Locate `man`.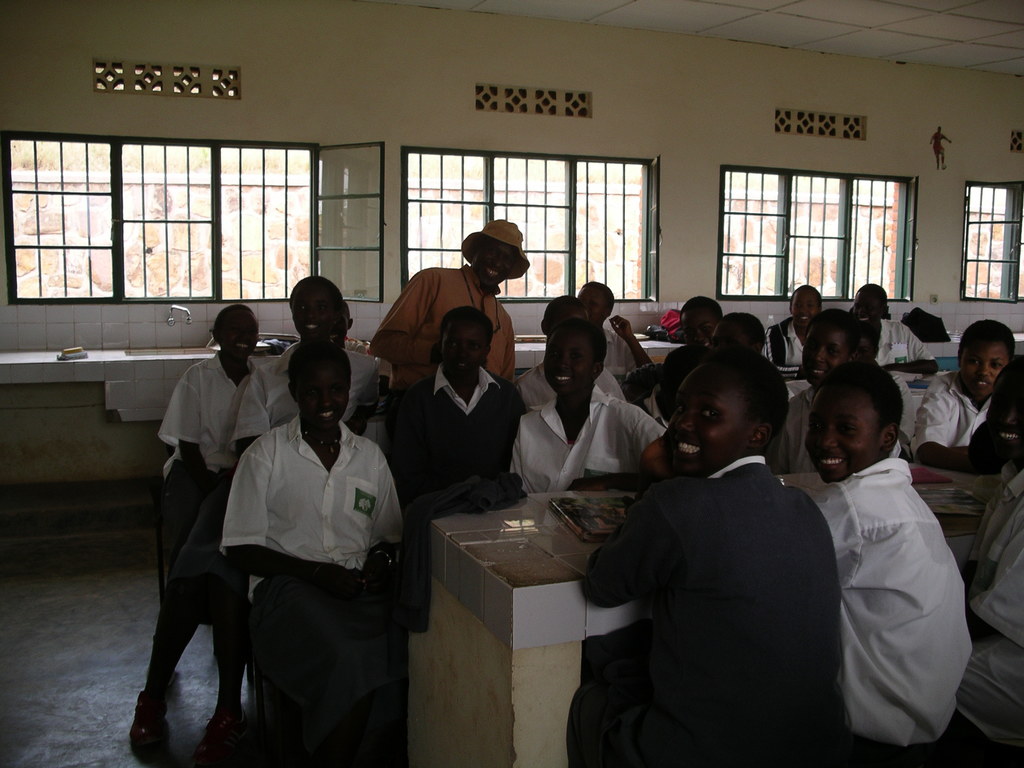
Bounding box: BBox(601, 358, 846, 767).
